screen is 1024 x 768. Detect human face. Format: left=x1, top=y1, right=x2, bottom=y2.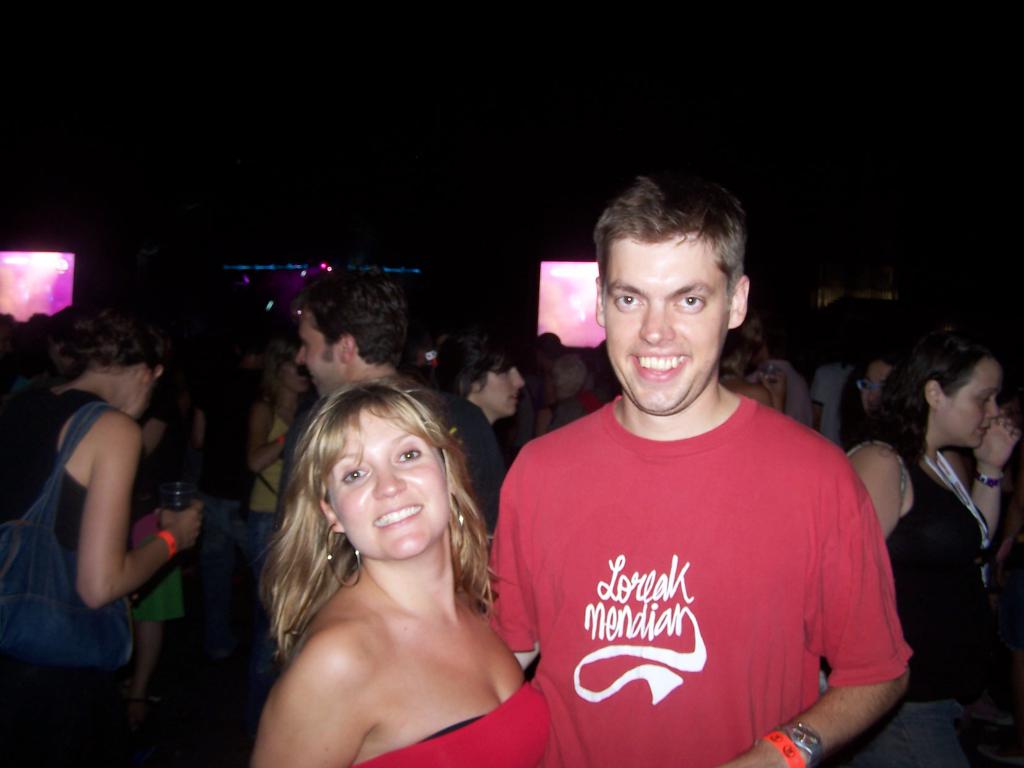
left=324, top=415, right=452, bottom=558.
